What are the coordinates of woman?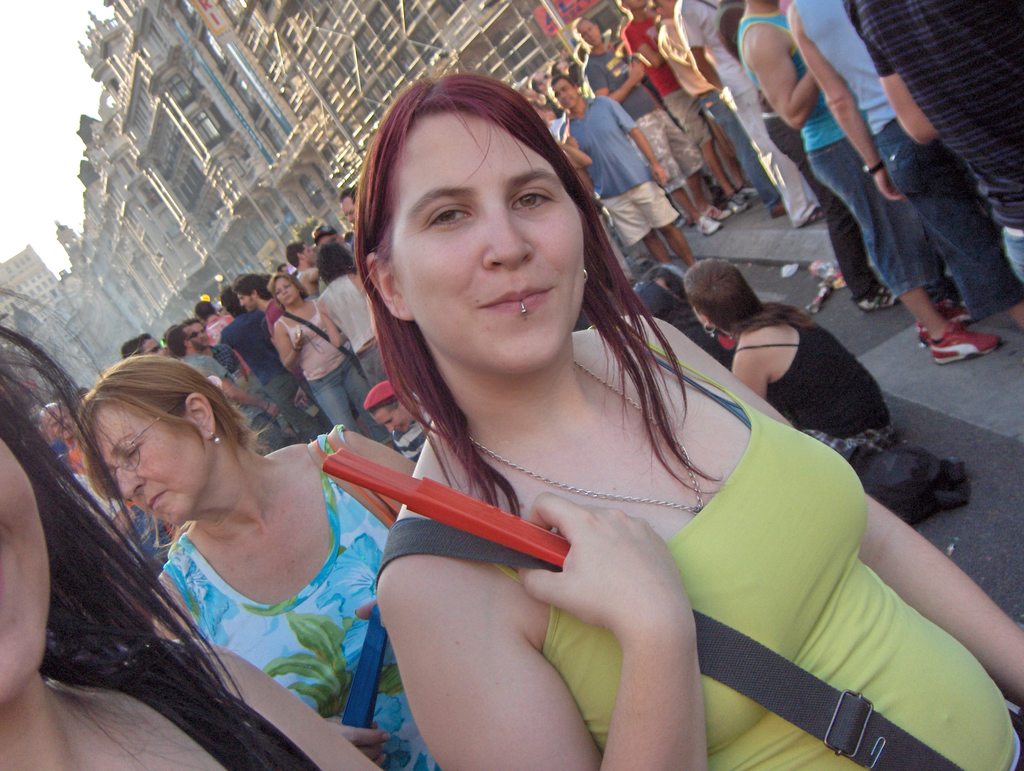
<bbox>0, 277, 387, 770</bbox>.
